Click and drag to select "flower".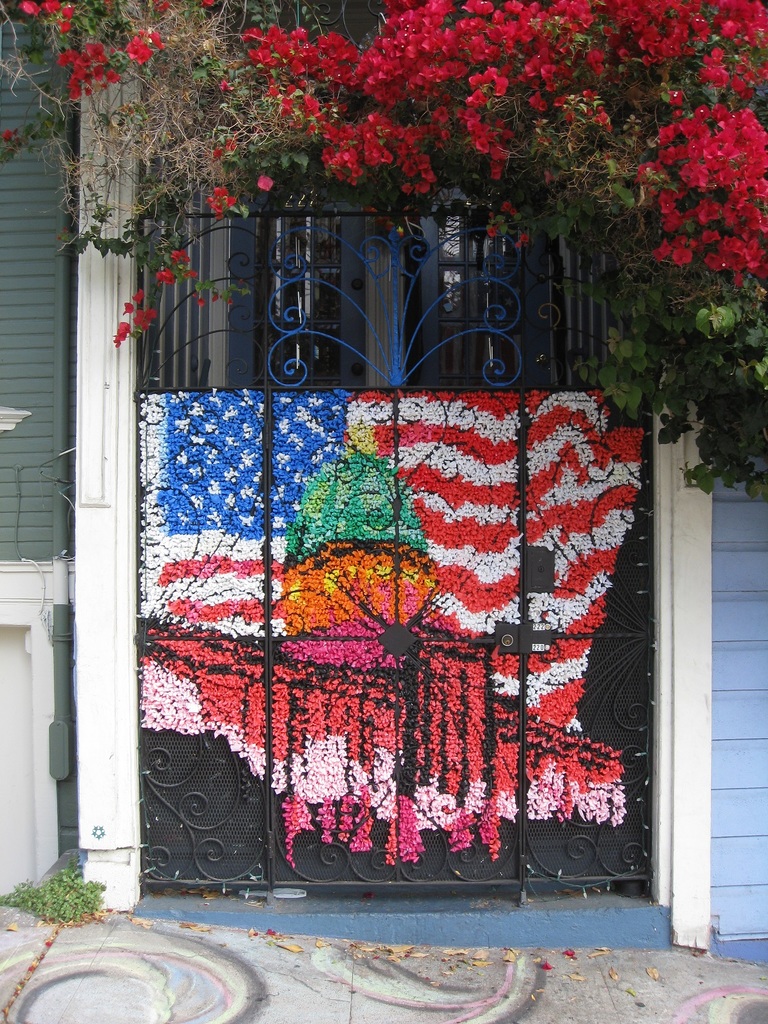
Selection: locate(155, 265, 175, 287).
